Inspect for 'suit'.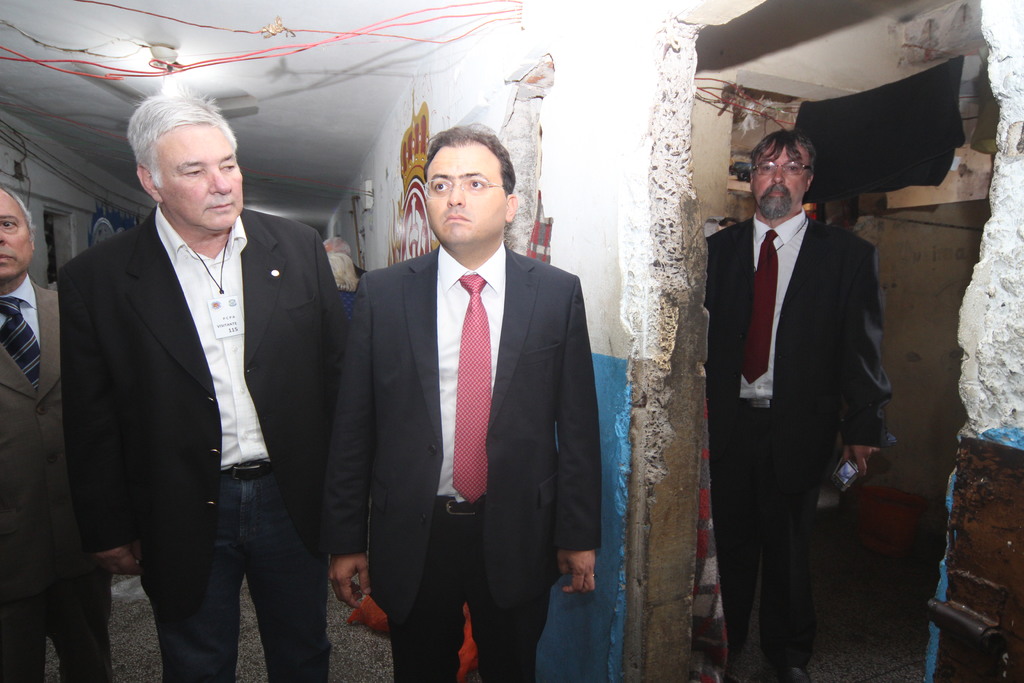
Inspection: 0 277 111 682.
